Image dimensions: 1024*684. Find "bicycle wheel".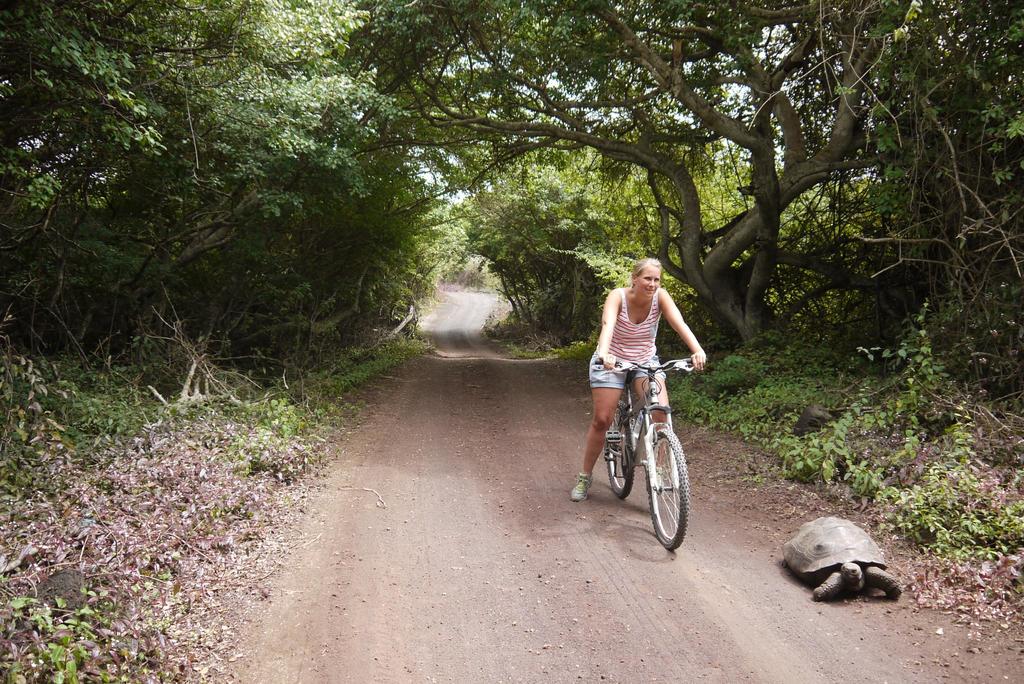
bbox=(596, 393, 635, 502).
